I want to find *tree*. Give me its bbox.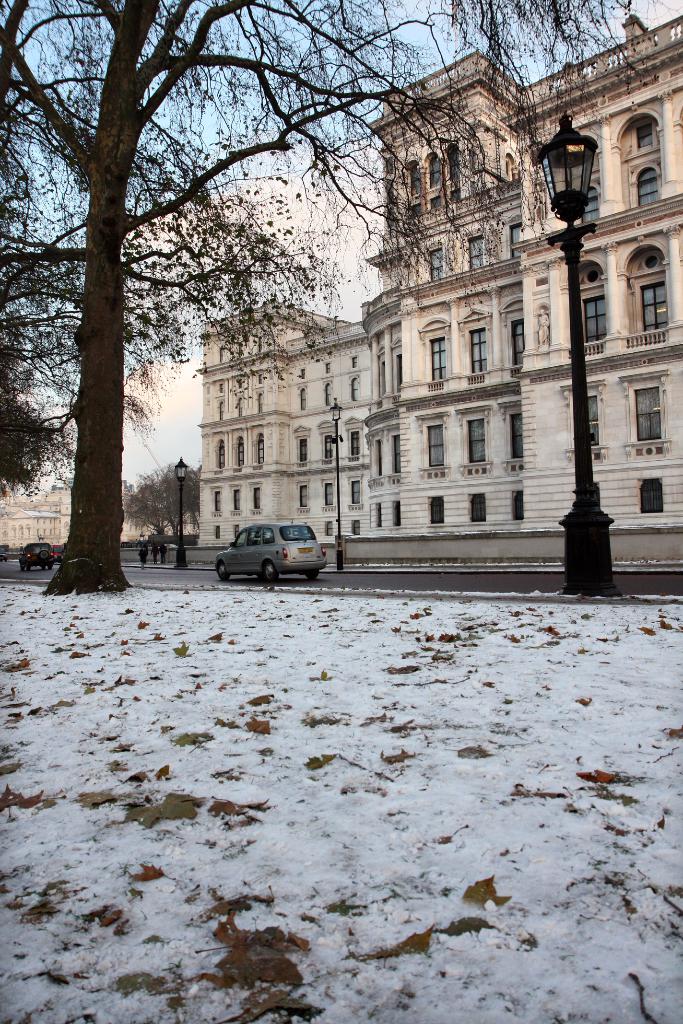
l=0, t=0, r=631, b=594.
